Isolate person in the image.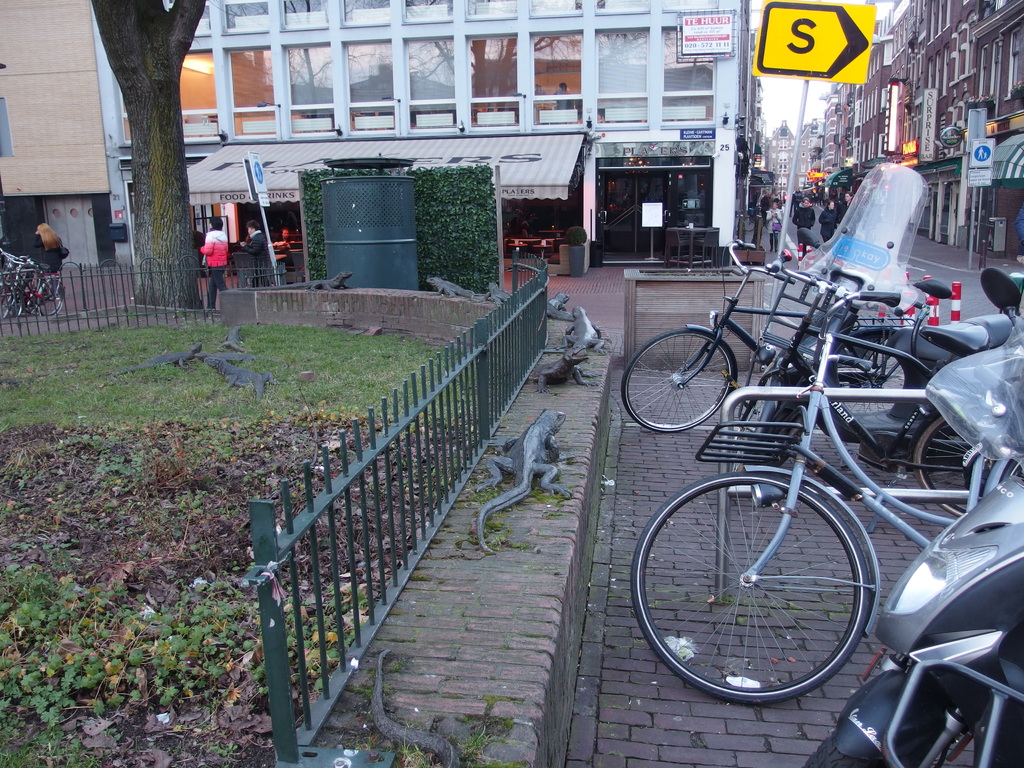
Isolated region: box(764, 199, 788, 255).
